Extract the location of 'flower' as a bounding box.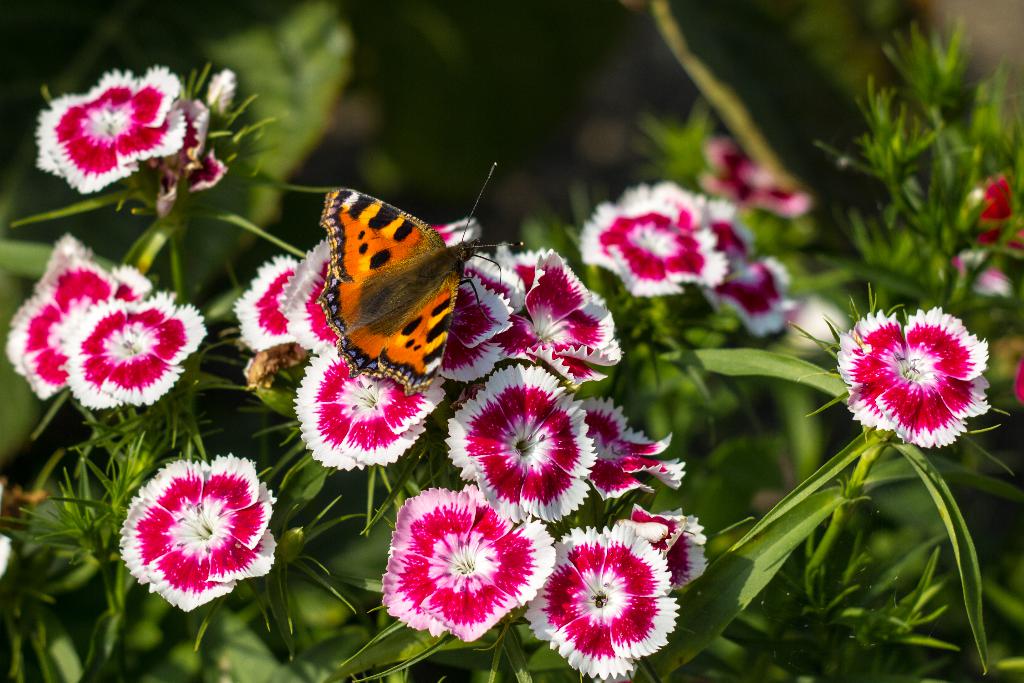
box(947, 164, 1023, 300).
